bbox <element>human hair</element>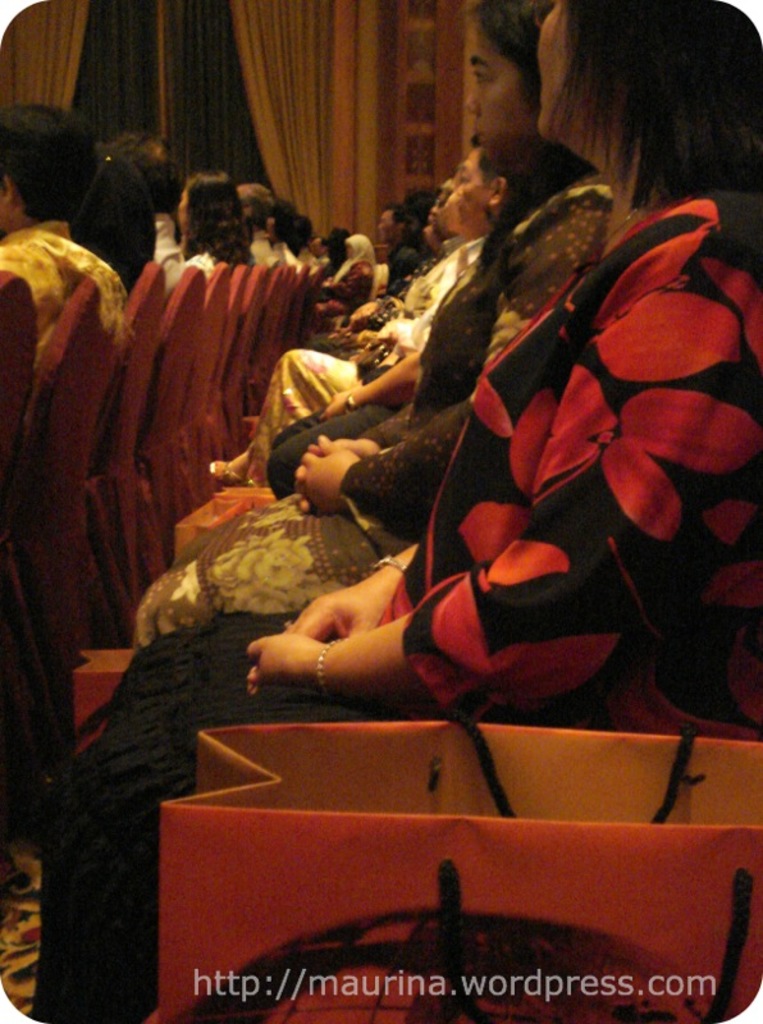
bbox=[466, 128, 521, 193]
